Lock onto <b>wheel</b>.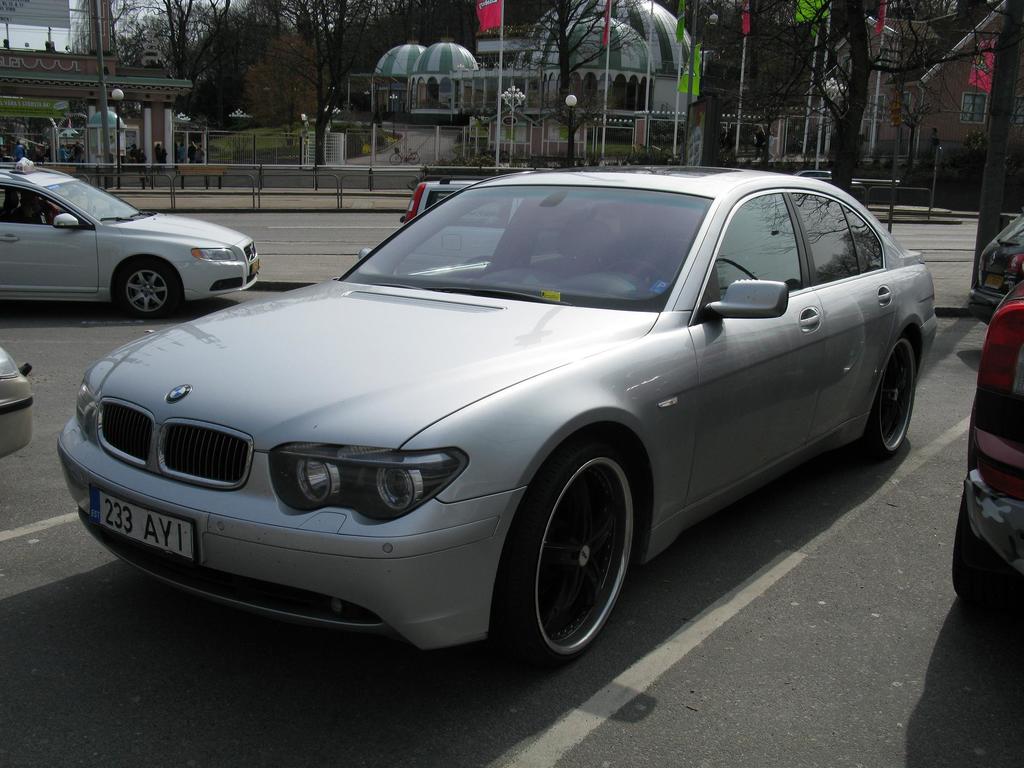
Locked: Rect(506, 438, 647, 666).
